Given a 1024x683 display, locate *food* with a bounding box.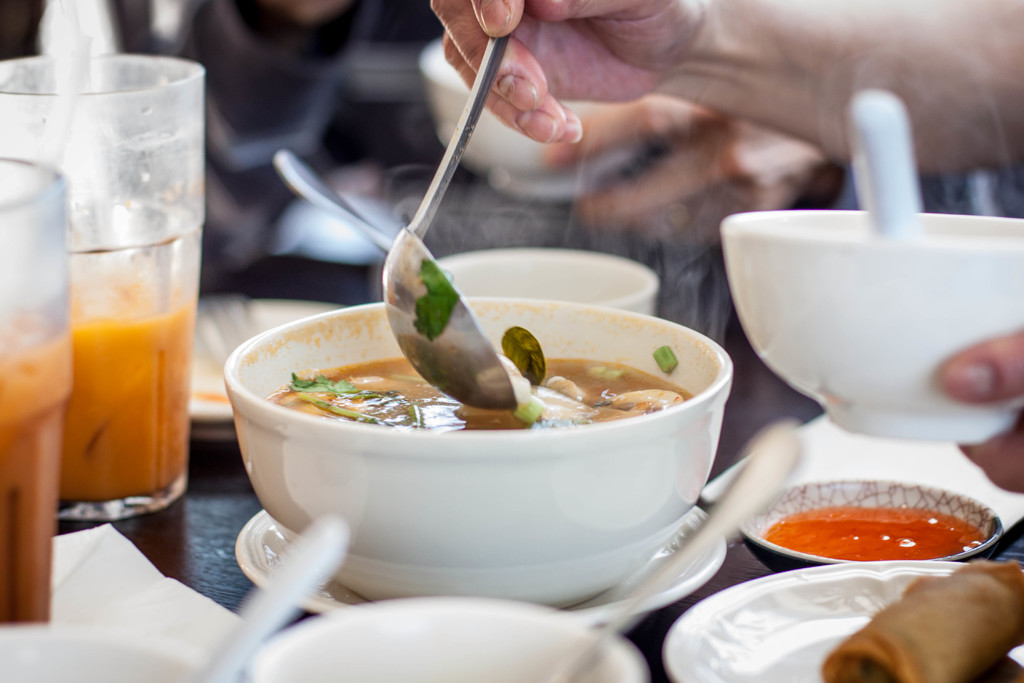
Located: BBox(819, 561, 1023, 682).
